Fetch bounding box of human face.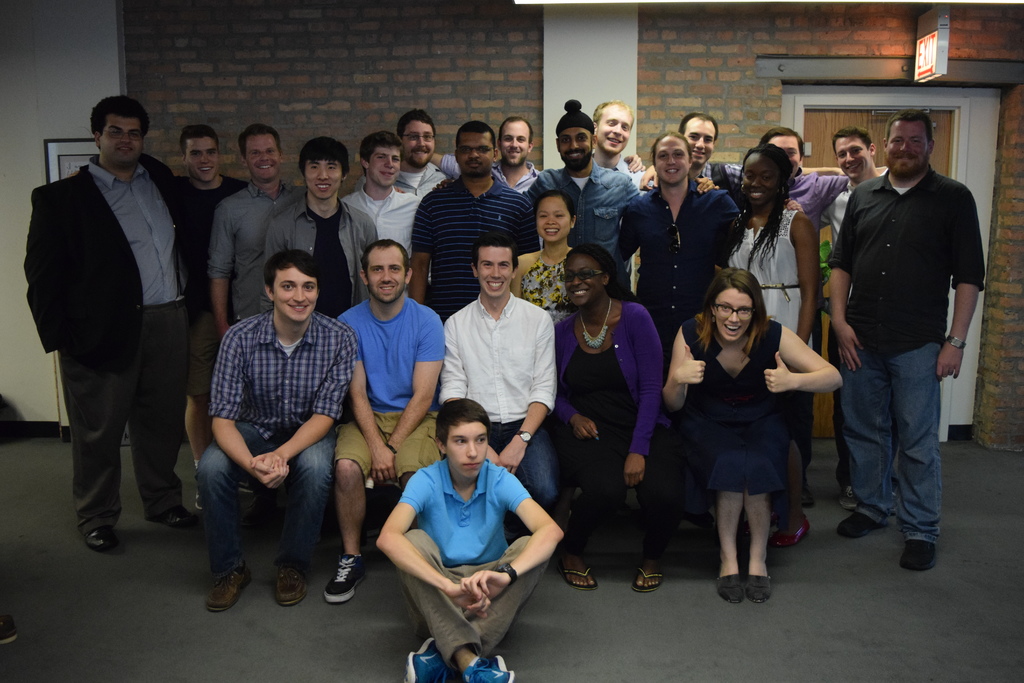
Bbox: box=[502, 122, 530, 163].
